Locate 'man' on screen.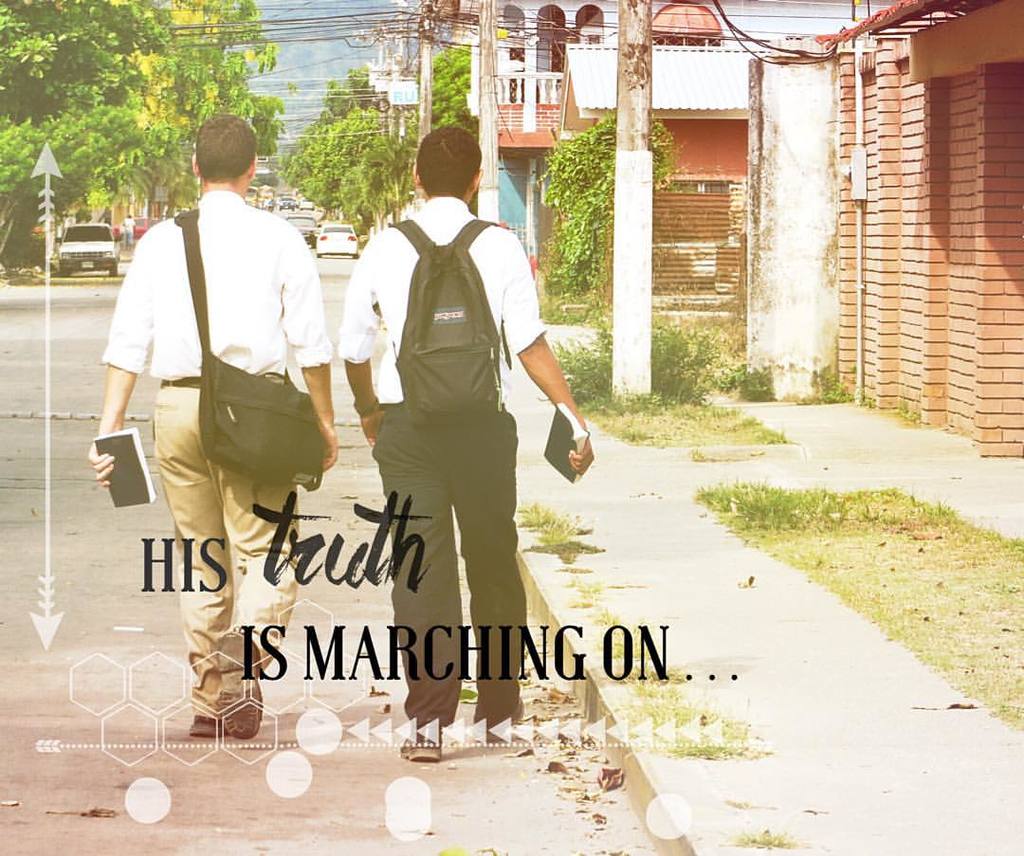
On screen at 340:126:594:761.
